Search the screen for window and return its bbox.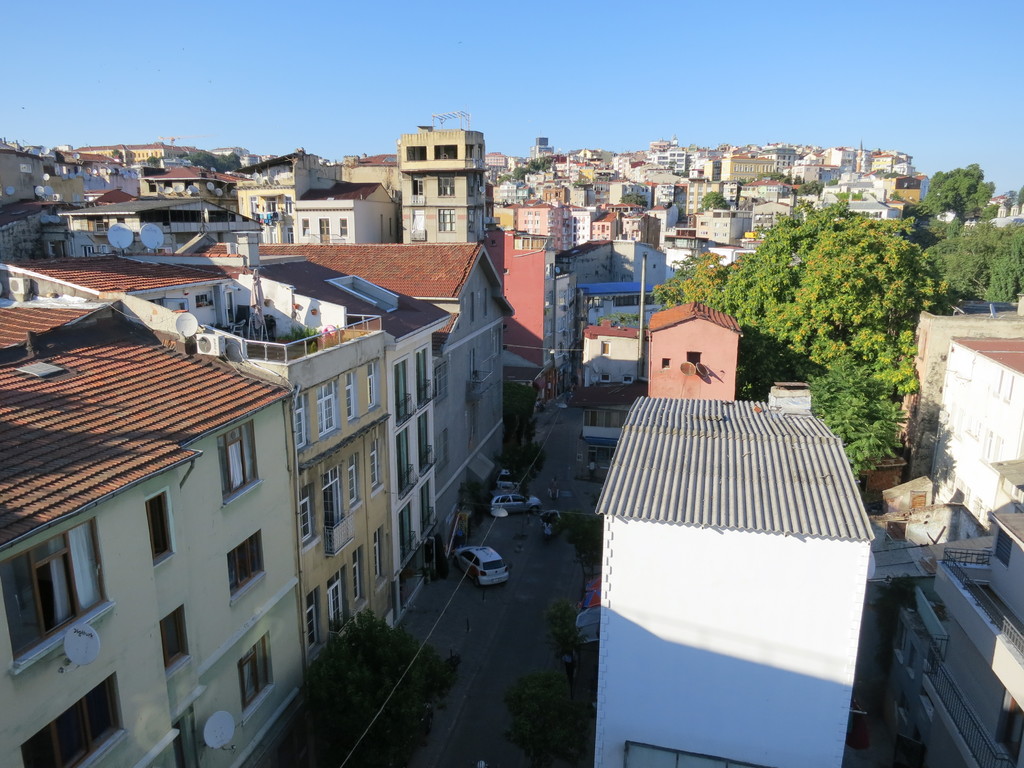
Found: [x1=997, y1=527, x2=1011, y2=568].
